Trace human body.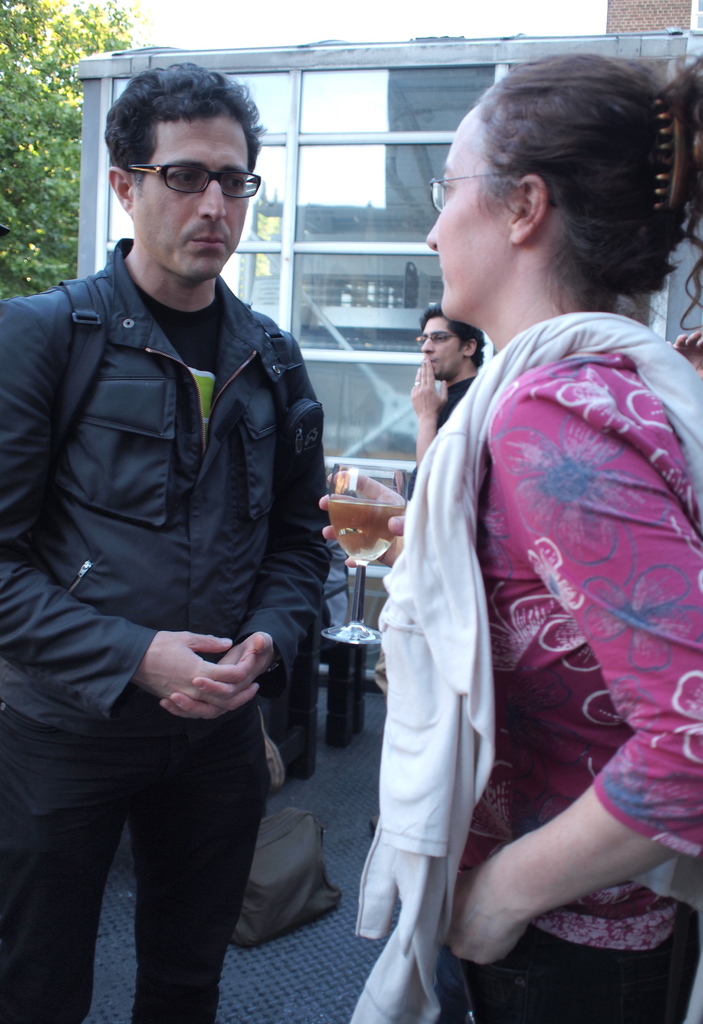
Traced to left=0, top=226, right=316, bottom=1023.
